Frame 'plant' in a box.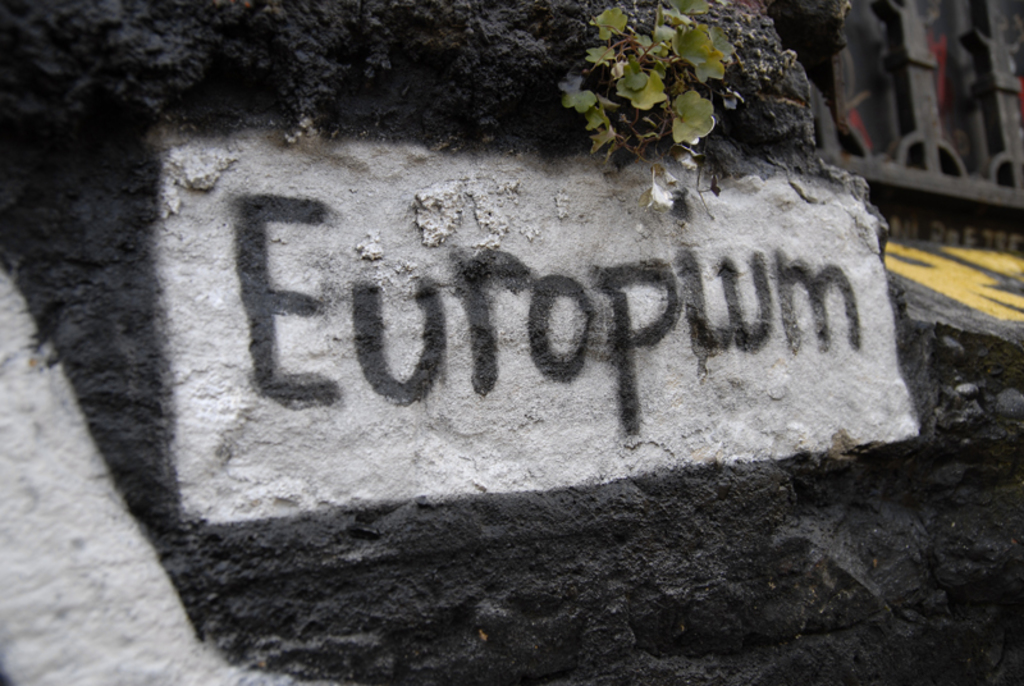
553:0:740:179.
